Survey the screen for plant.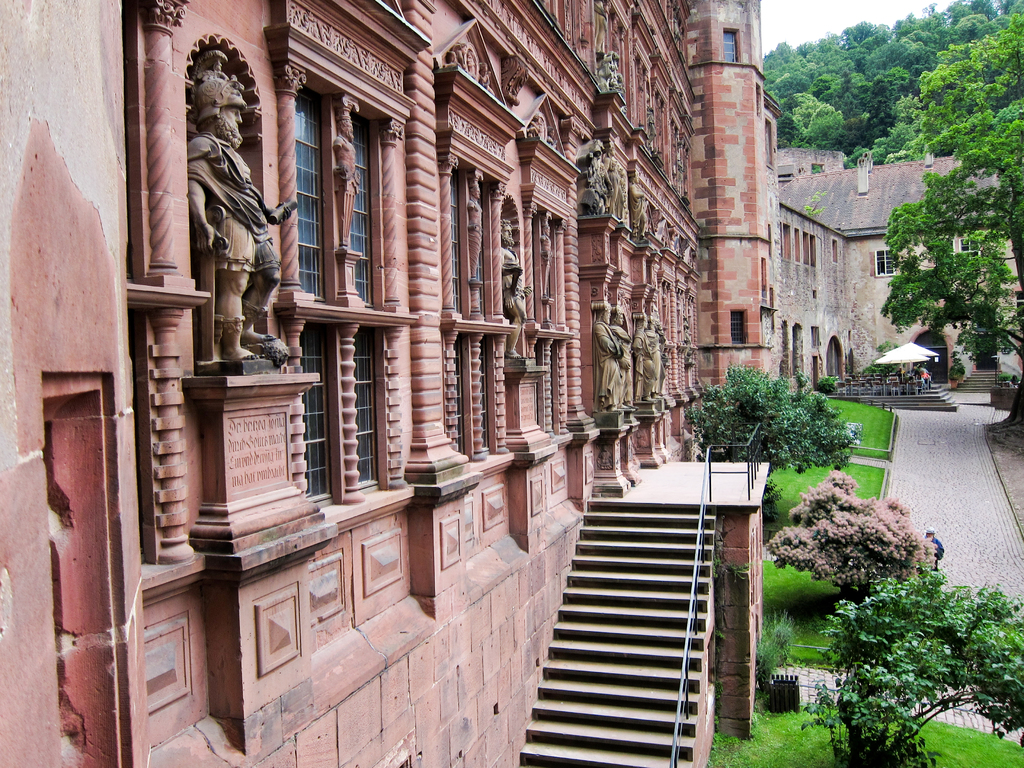
Survey found: [692,683,1023,767].
